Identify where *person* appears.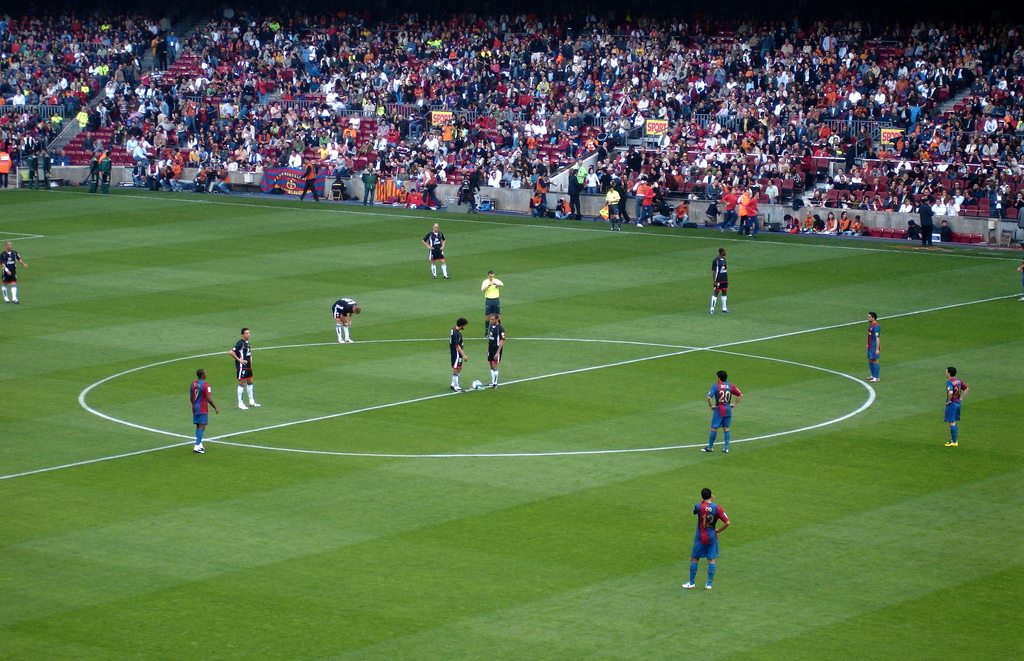
Appears at bbox=(330, 295, 363, 341).
